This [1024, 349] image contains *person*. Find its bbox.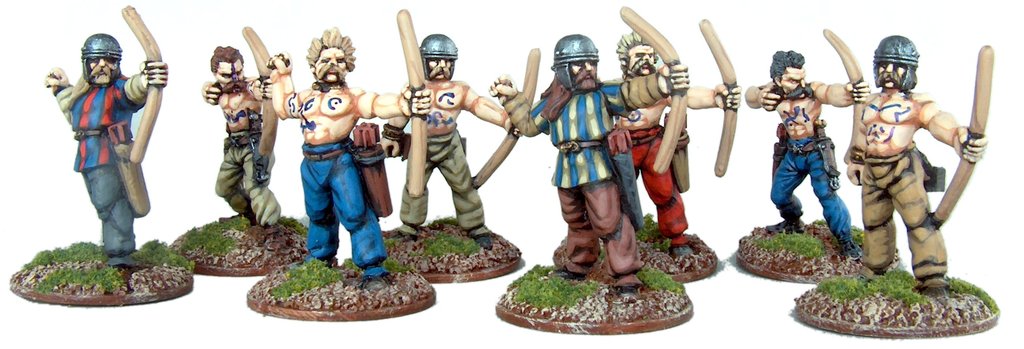
(598, 19, 746, 263).
